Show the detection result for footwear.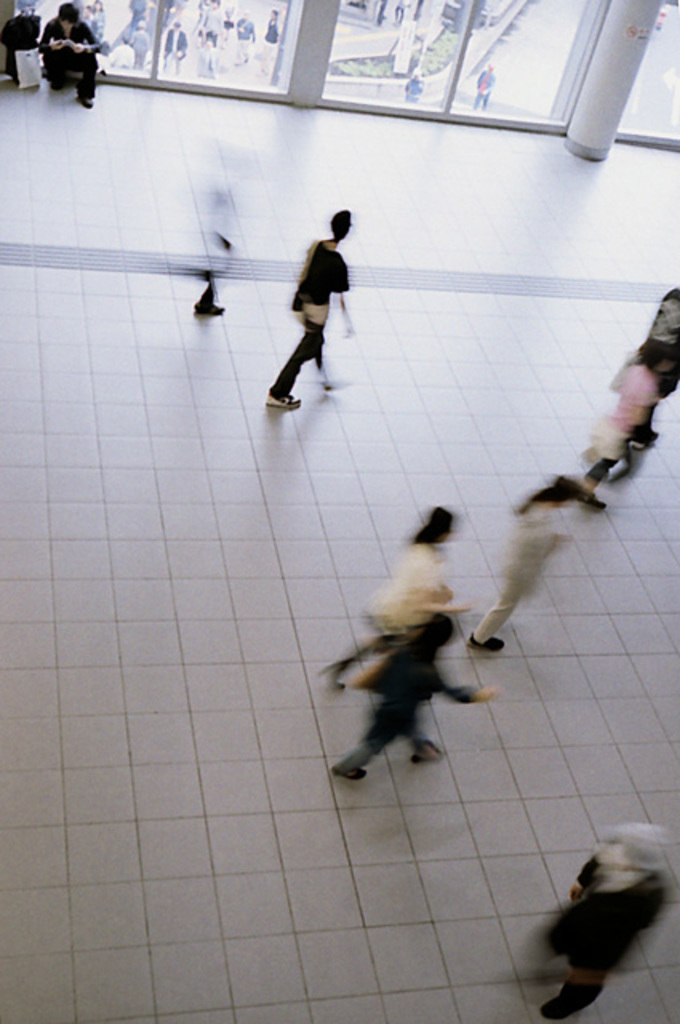
[582, 469, 622, 504].
